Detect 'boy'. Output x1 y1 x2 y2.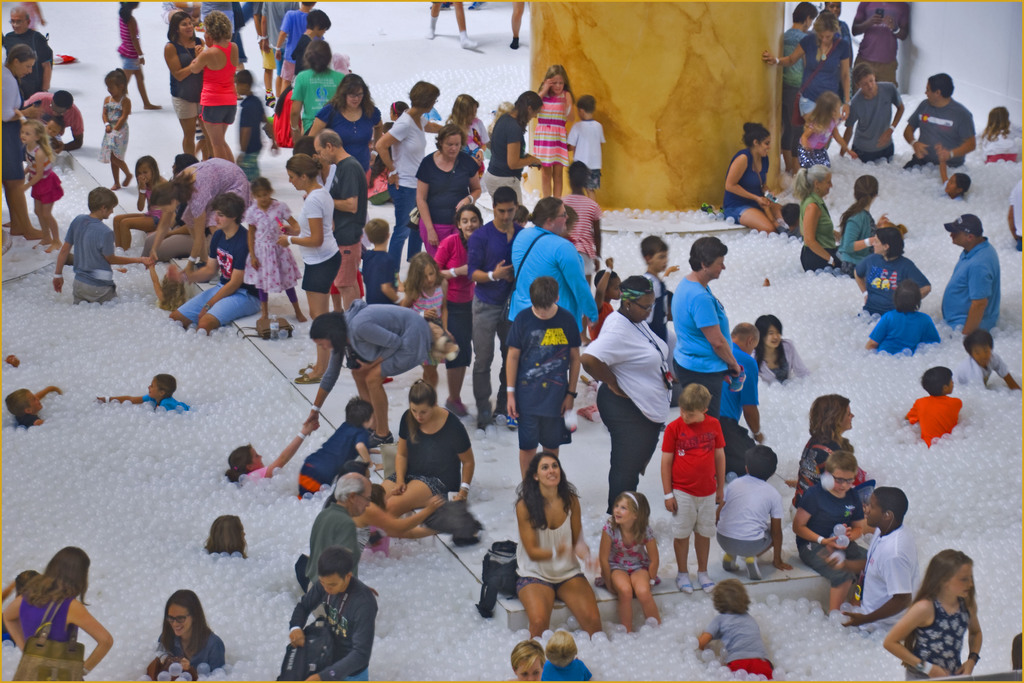
961 324 1023 388.
